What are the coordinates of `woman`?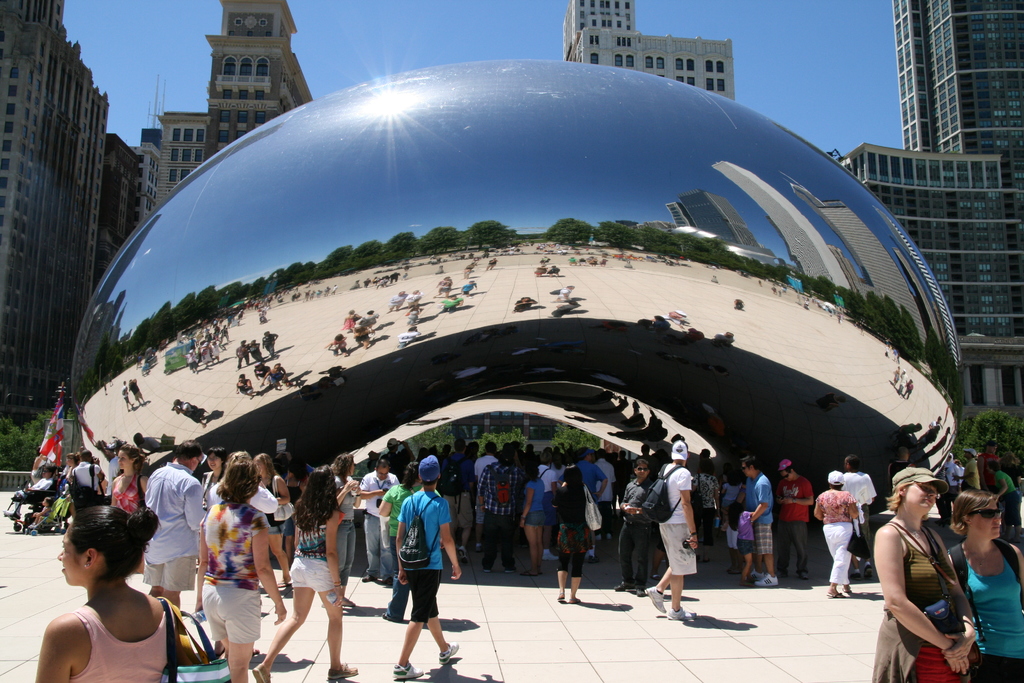
box(875, 445, 979, 682).
